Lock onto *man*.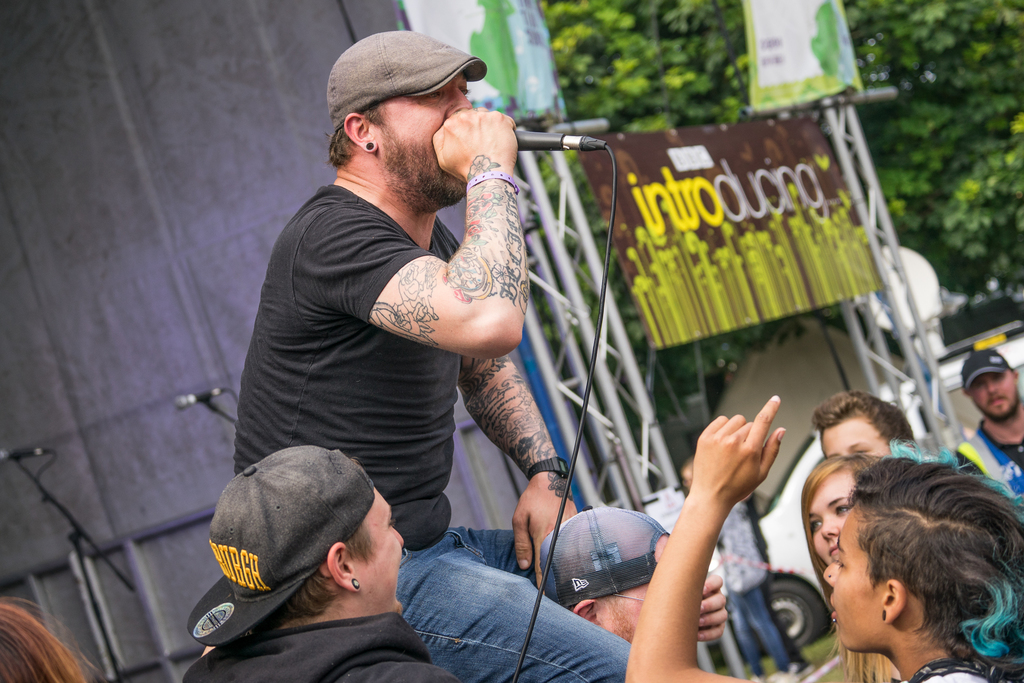
Locked: bbox(188, 447, 461, 682).
